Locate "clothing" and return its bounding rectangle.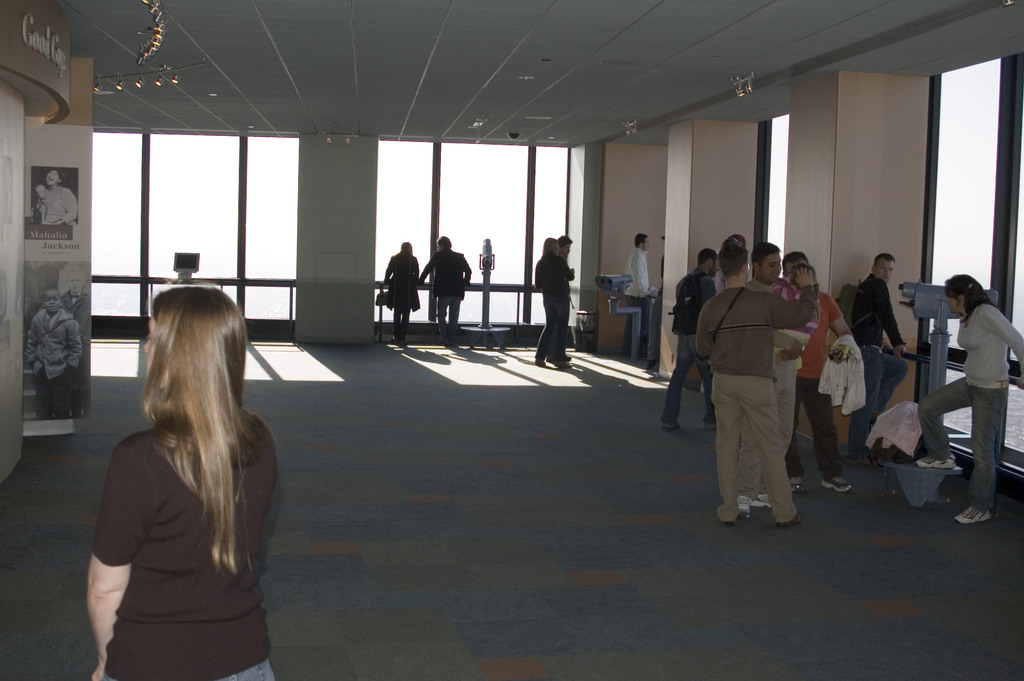
bbox=[548, 256, 566, 359].
